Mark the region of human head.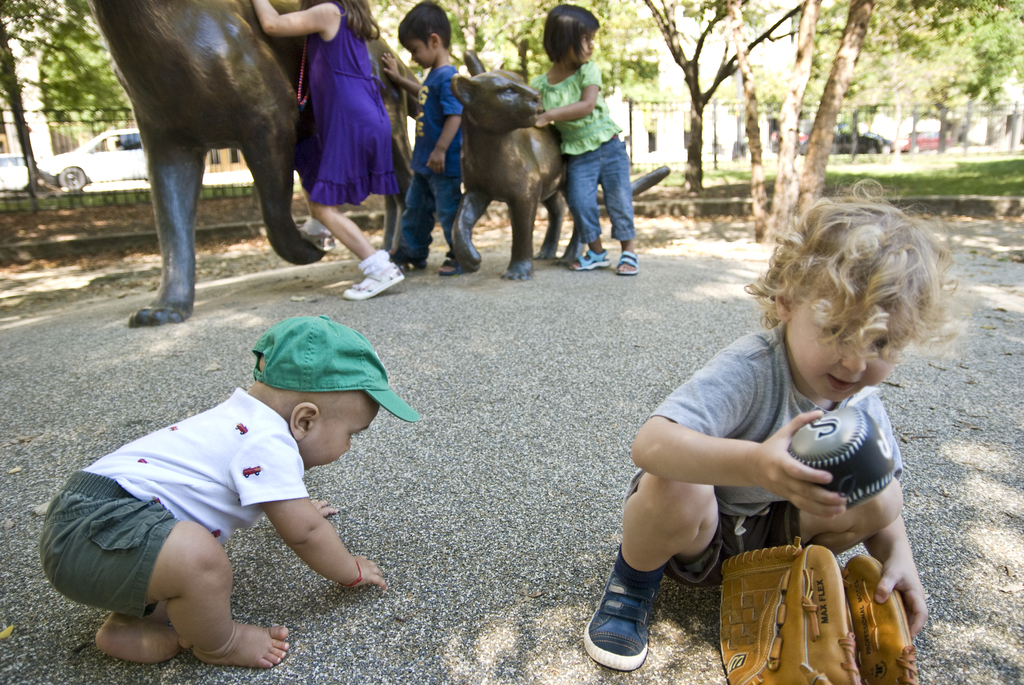
Region: pyautogui.locateOnScreen(246, 311, 401, 443).
